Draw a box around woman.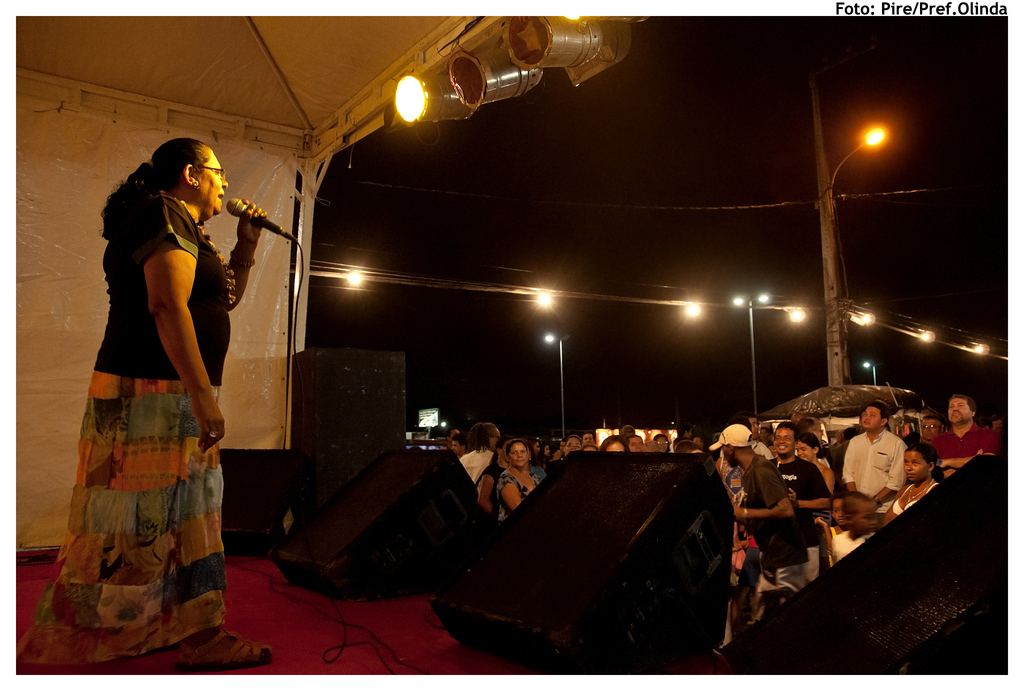
x1=798 y1=434 x2=842 y2=524.
